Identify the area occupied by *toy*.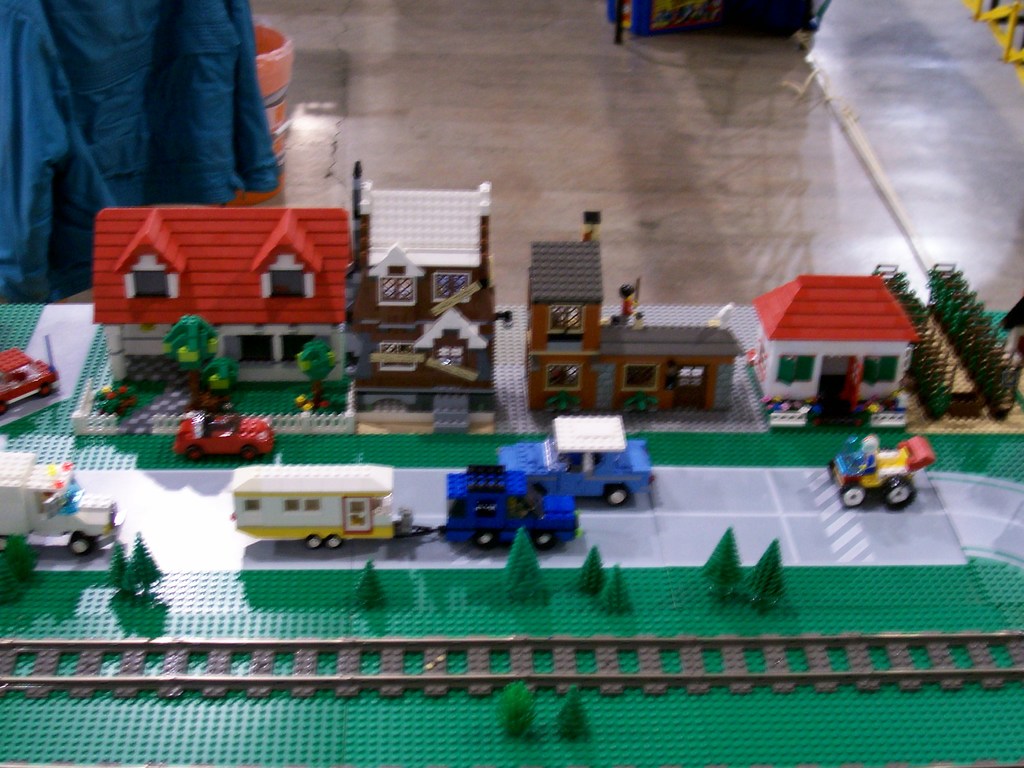
Area: (72, 207, 354, 436).
